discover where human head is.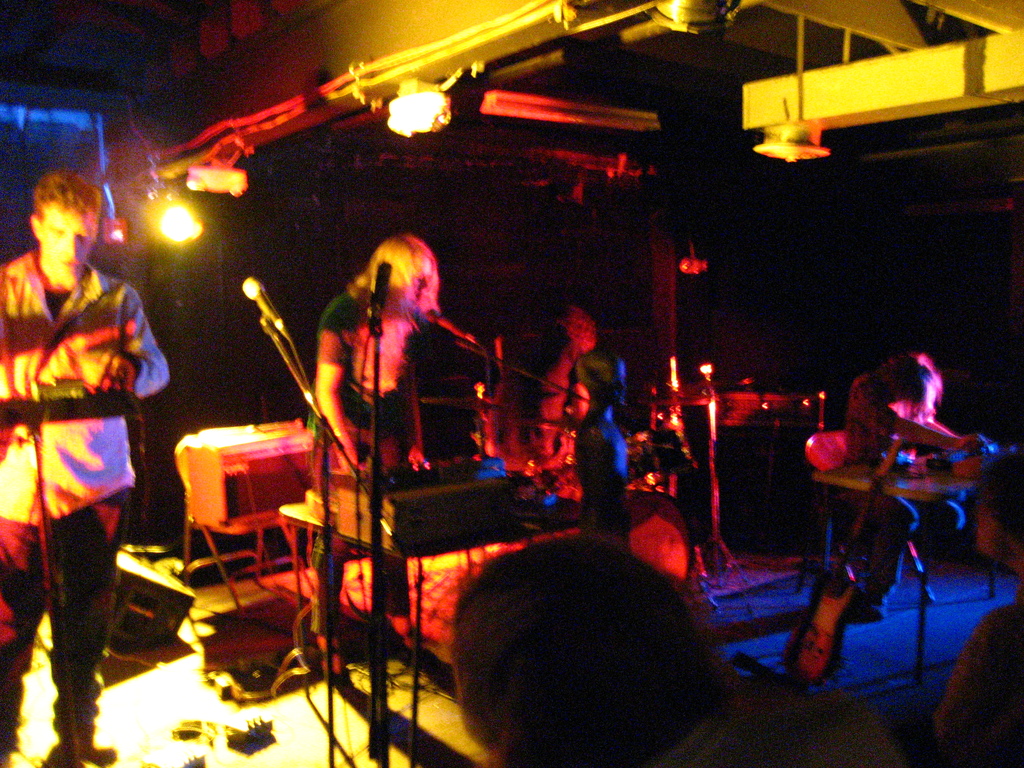
Discovered at crop(881, 347, 940, 406).
